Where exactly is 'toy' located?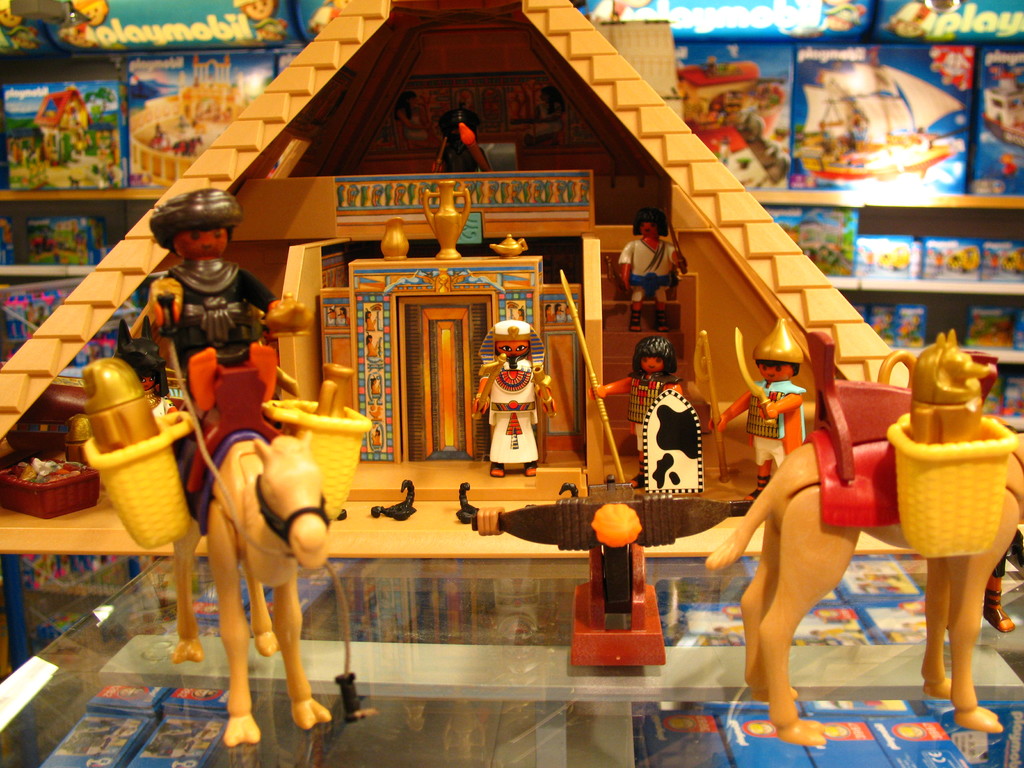
Its bounding box is crop(980, 68, 1023, 150).
